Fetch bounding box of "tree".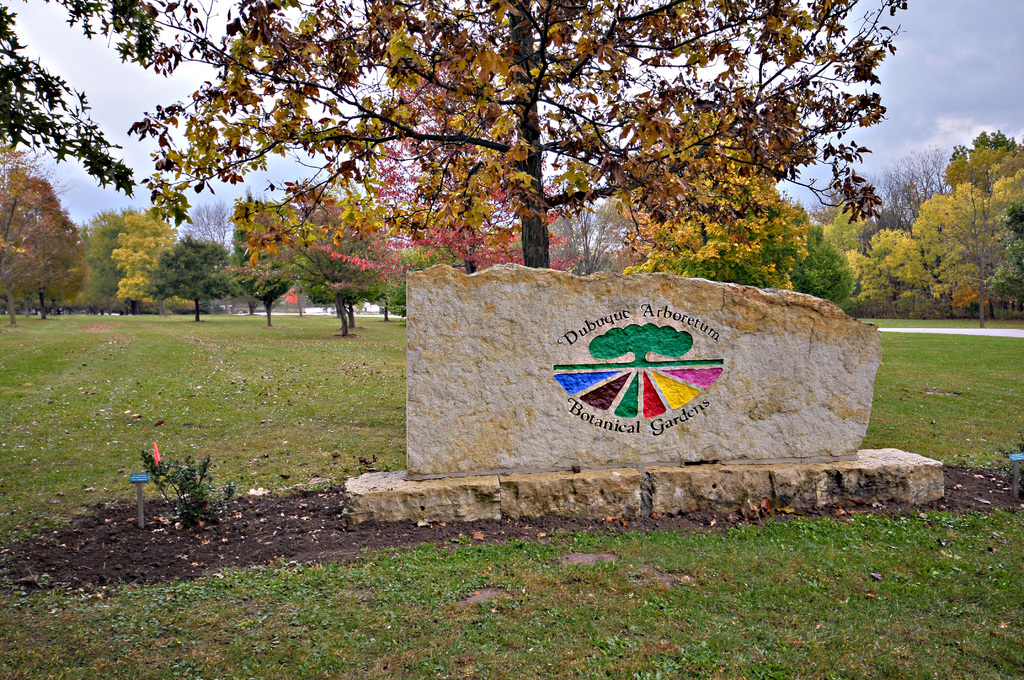
Bbox: detection(73, 203, 149, 314).
